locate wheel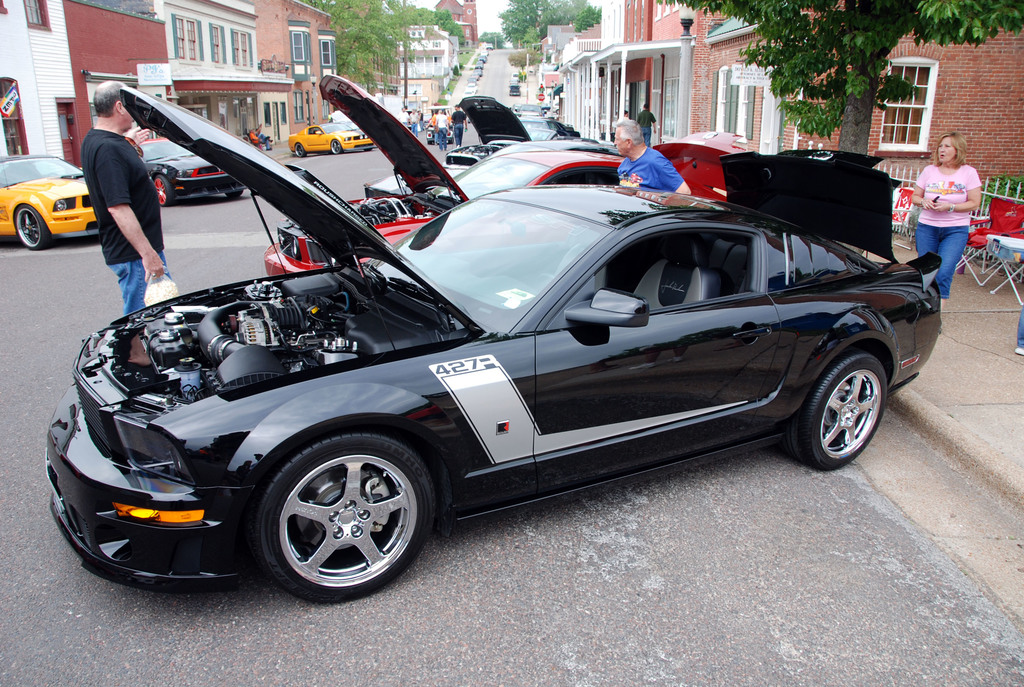
[left=17, top=205, right=52, bottom=251]
